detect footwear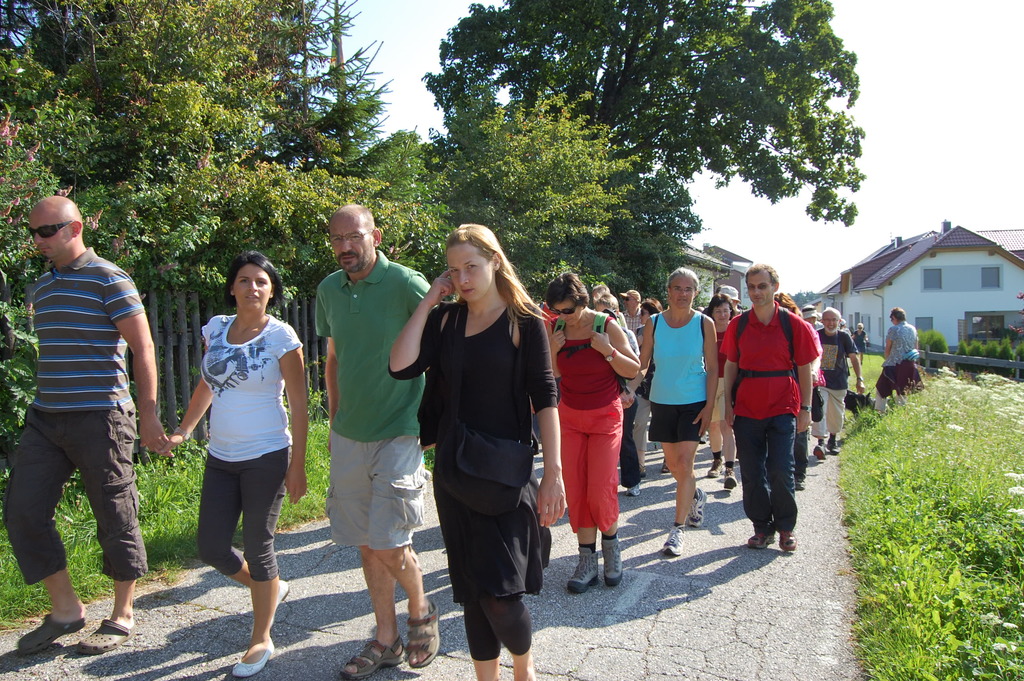
box(666, 519, 687, 556)
